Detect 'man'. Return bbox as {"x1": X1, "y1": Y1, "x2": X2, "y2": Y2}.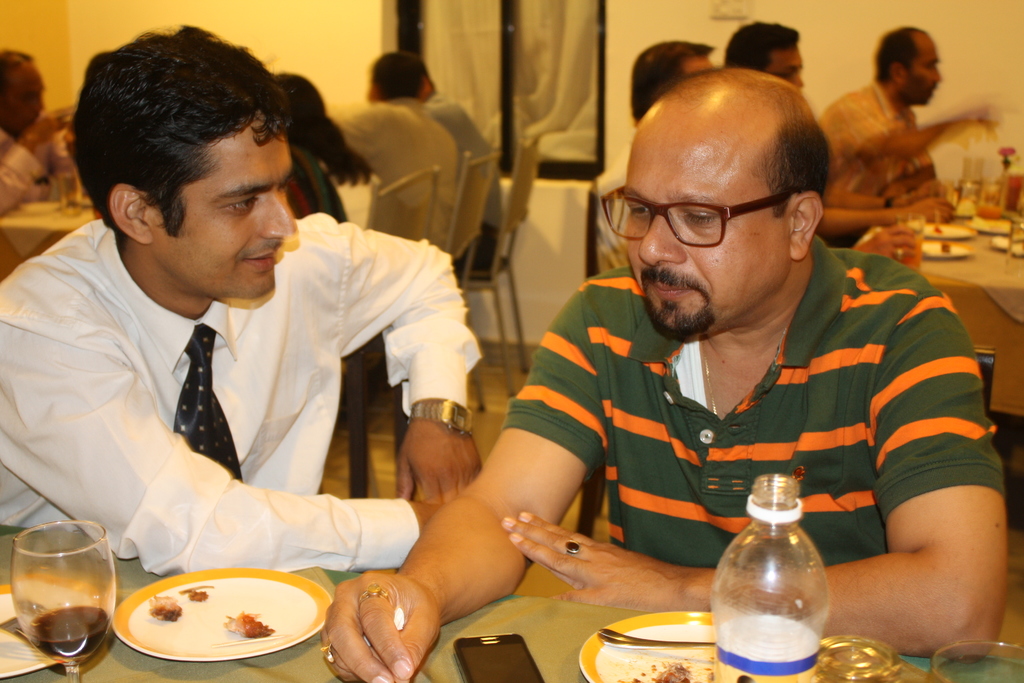
{"x1": 593, "y1": 44, "x2": 714, "y2": 270}.
